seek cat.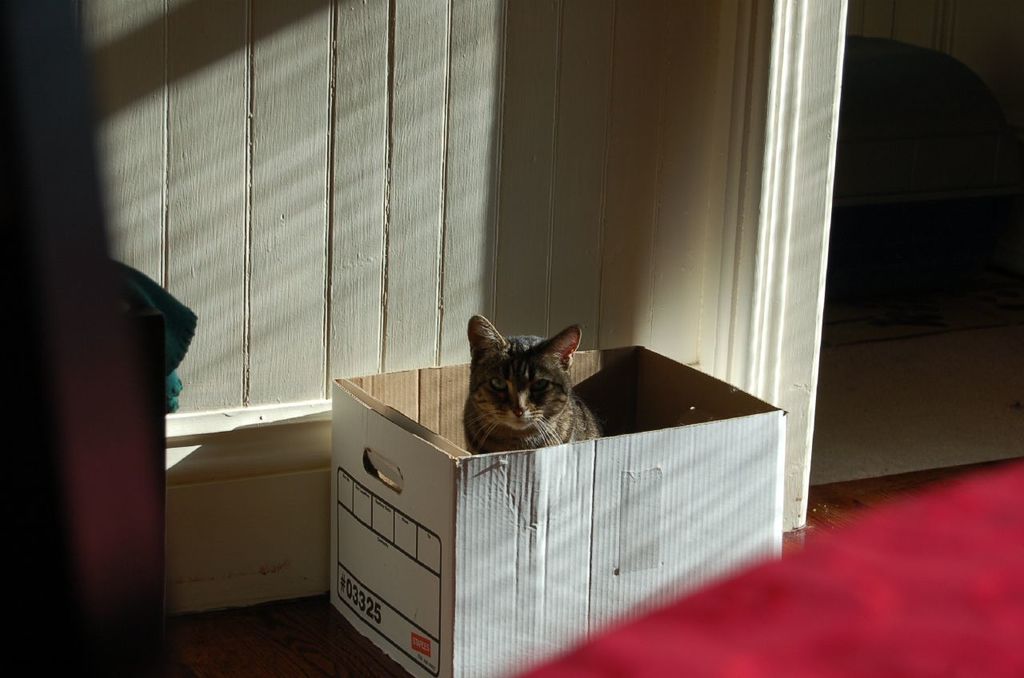
detection(458, 312, 602, 455).
